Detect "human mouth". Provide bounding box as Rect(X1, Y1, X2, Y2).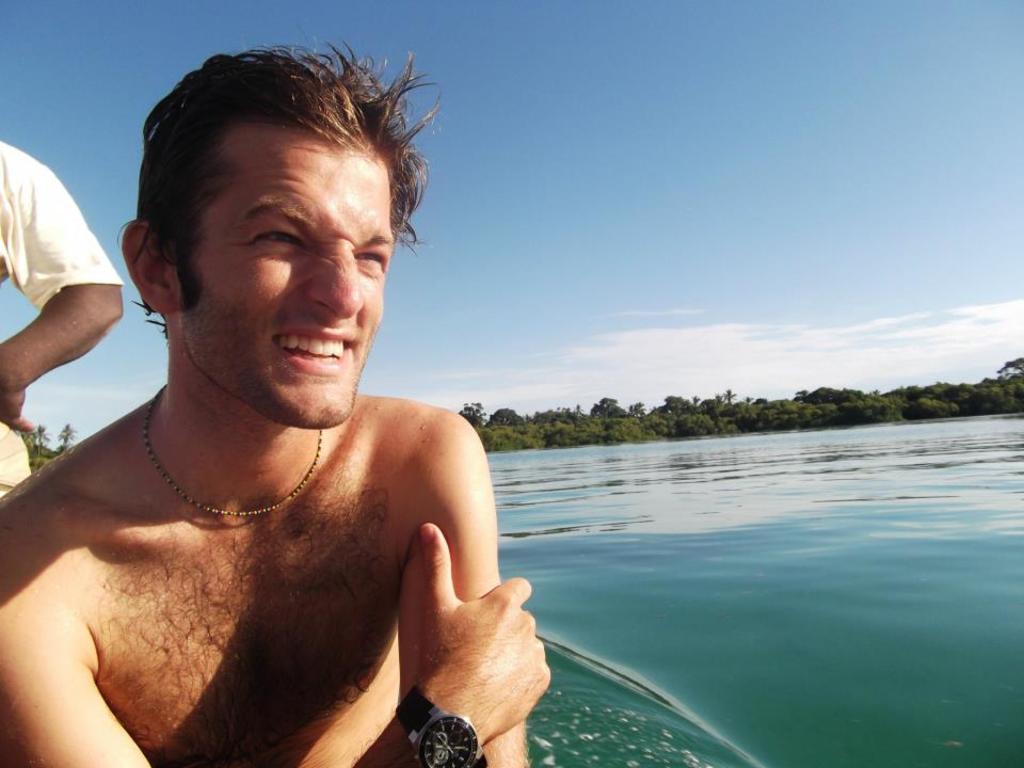
Rect(267, 317, 357, 378).
